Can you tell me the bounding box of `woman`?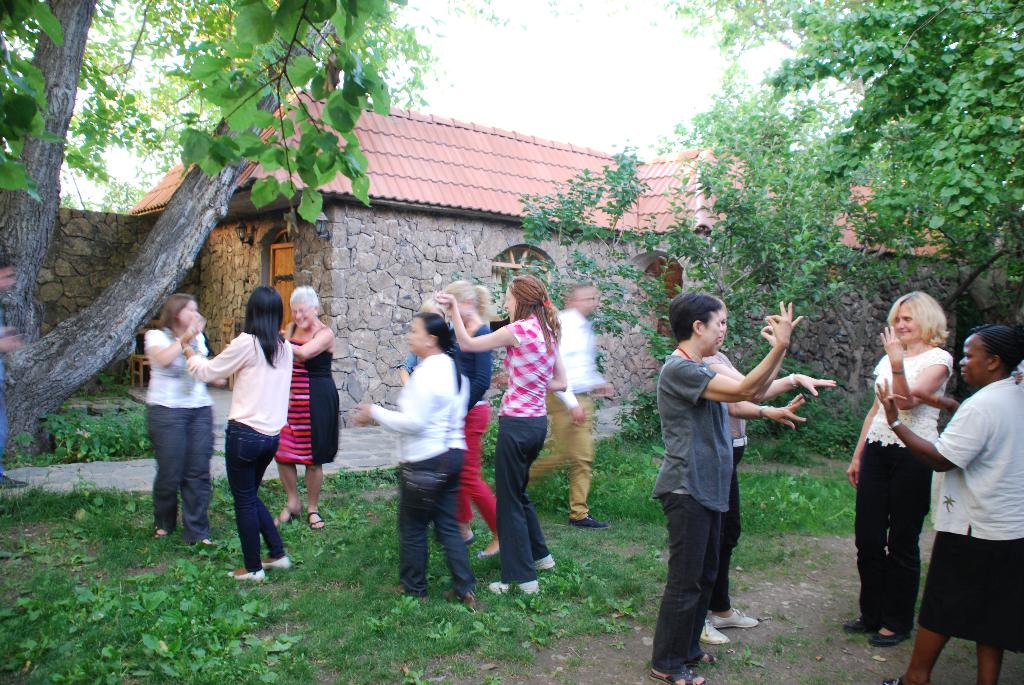
bbox=[141, 292, 211, 546].
